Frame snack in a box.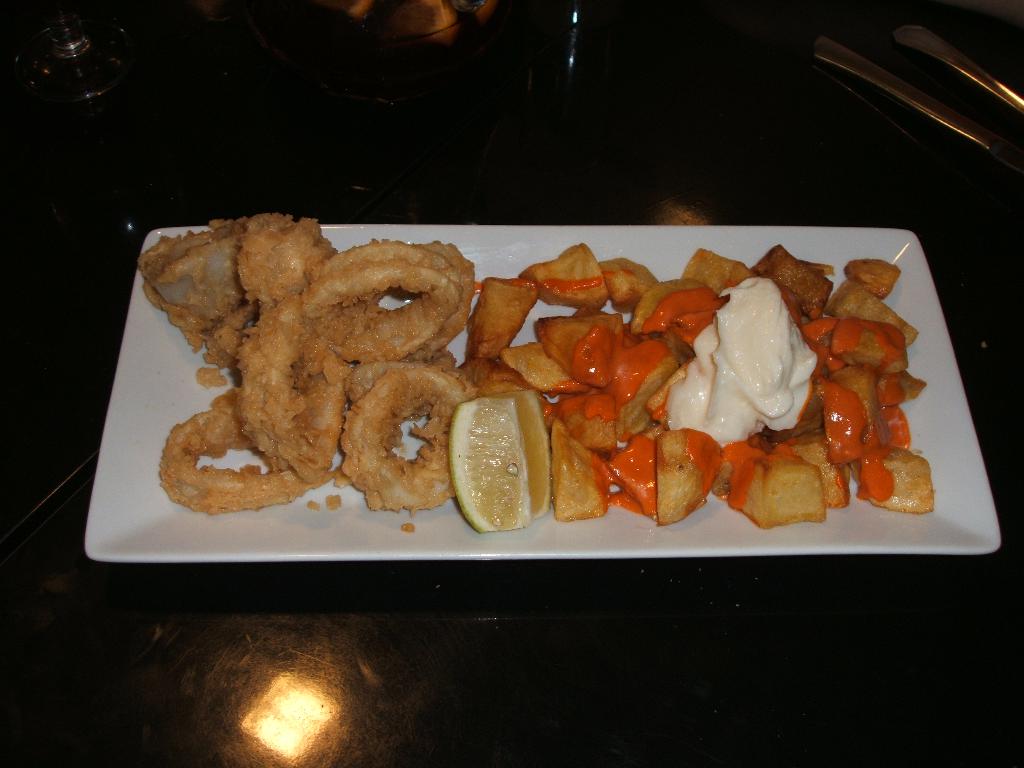
pyautogui.locateOnScreen(451, 245, 936, 535).
